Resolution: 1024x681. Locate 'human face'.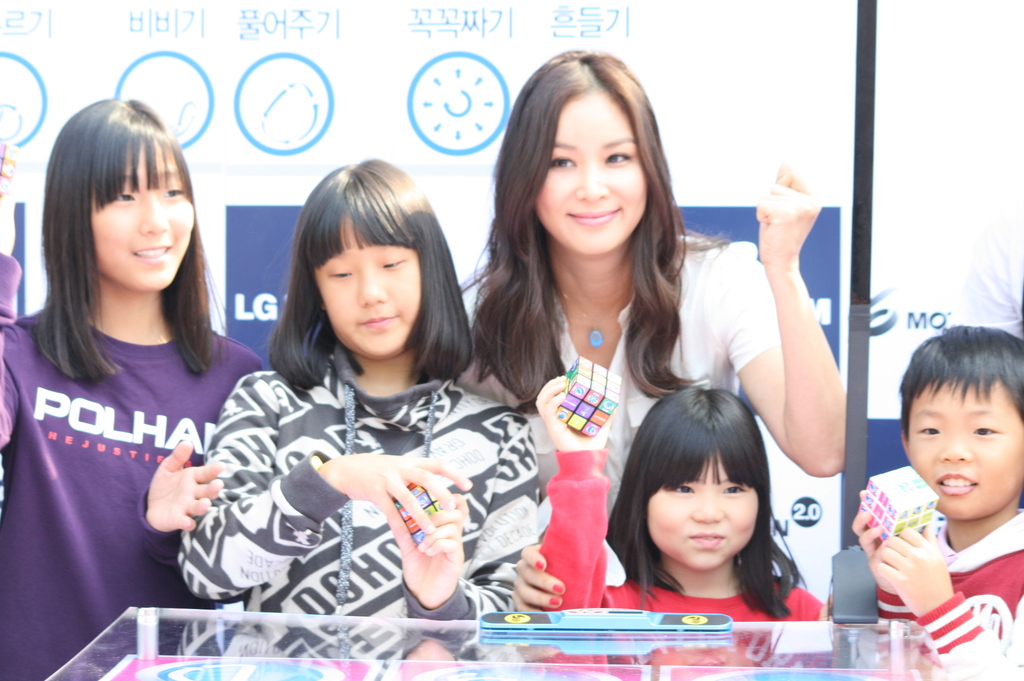
[535, 90, 646, 257].
